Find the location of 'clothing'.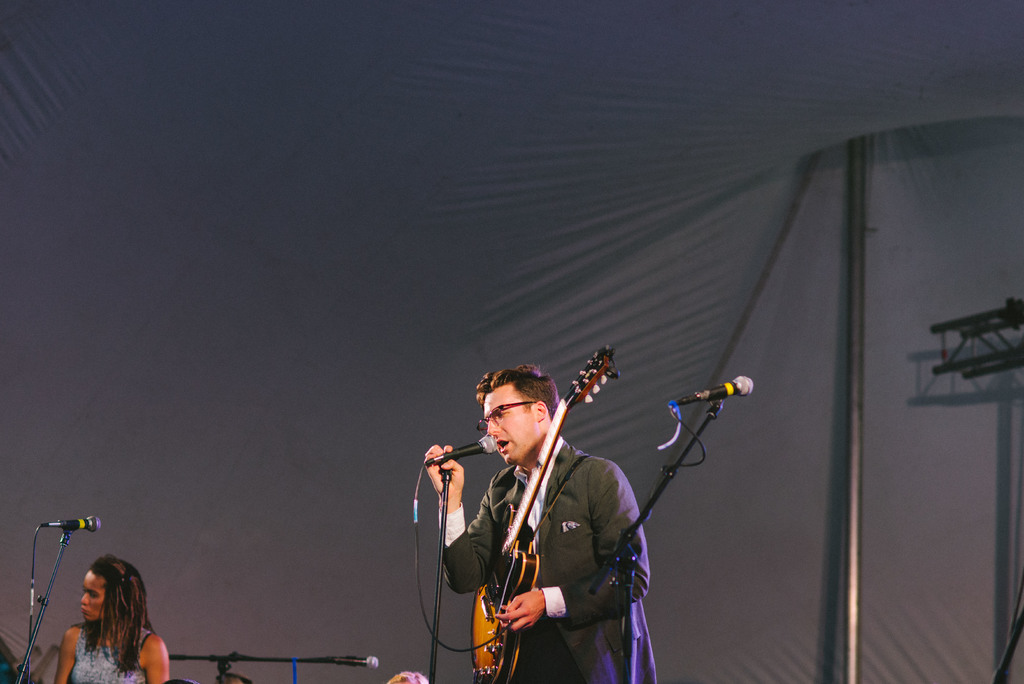
Location: 445 404 653 678.
